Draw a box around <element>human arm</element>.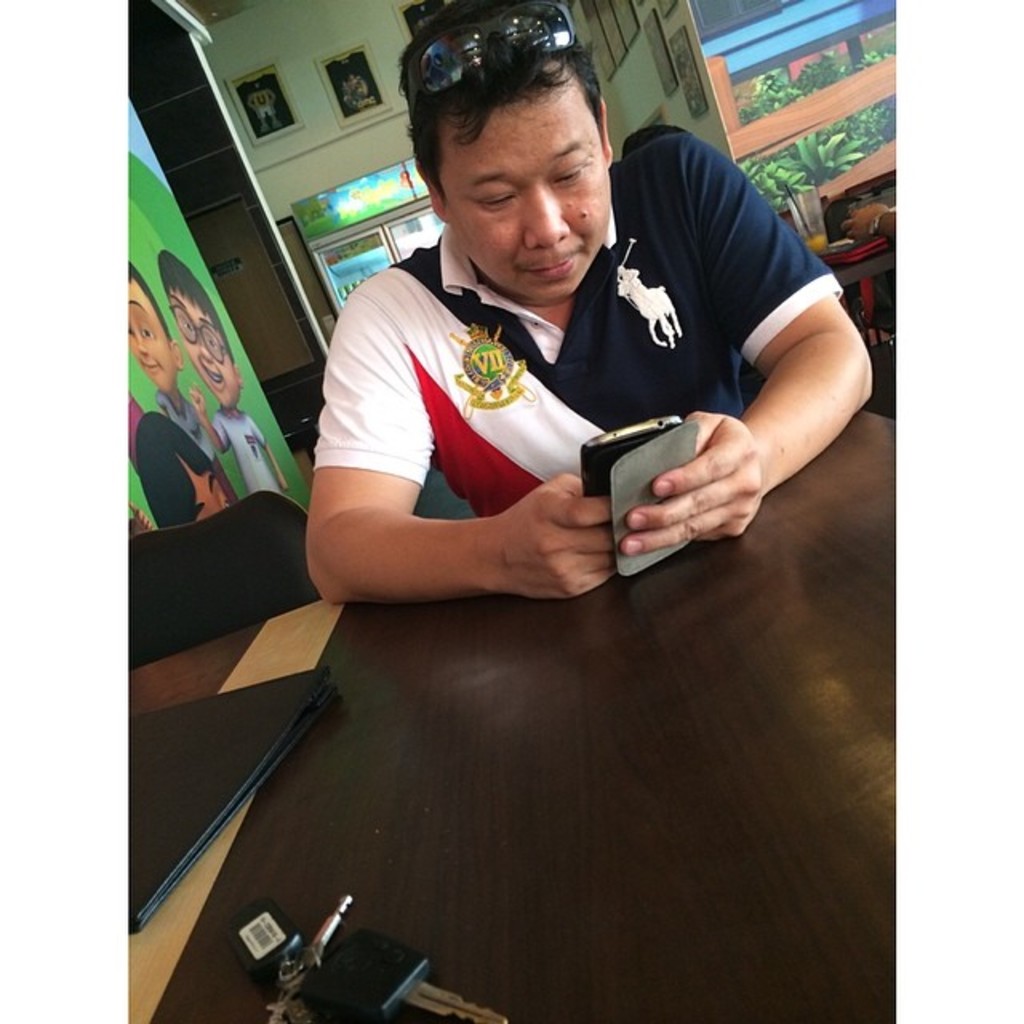
{"x1": 339, "y1": 355, "x2": 701, "y2": 613}.
